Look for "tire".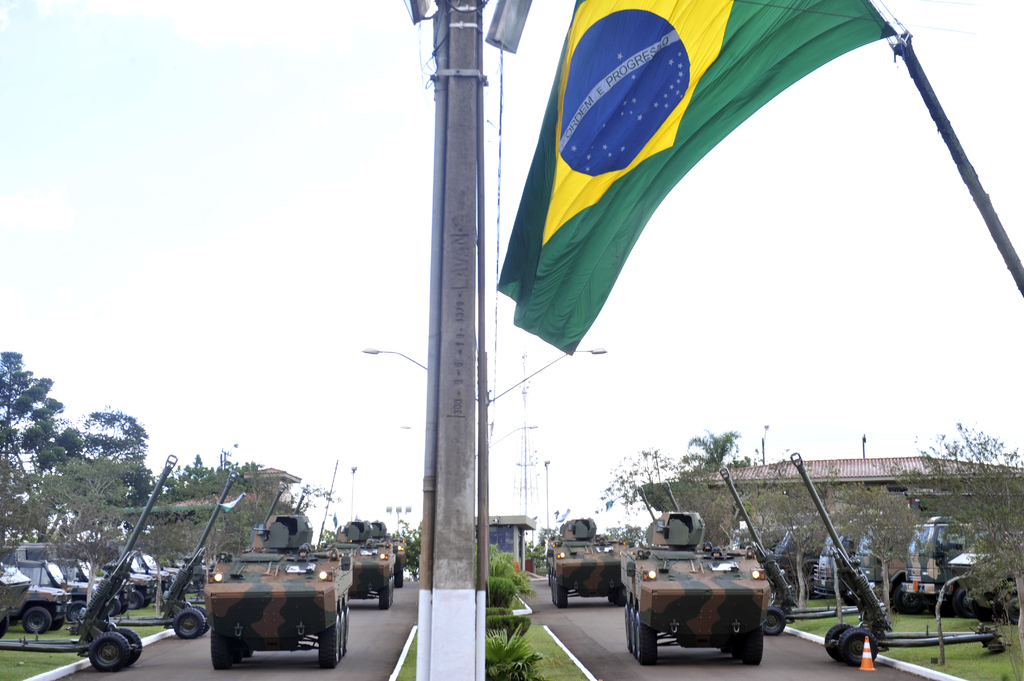
Found: Rect(212, 632, 229, 668).
